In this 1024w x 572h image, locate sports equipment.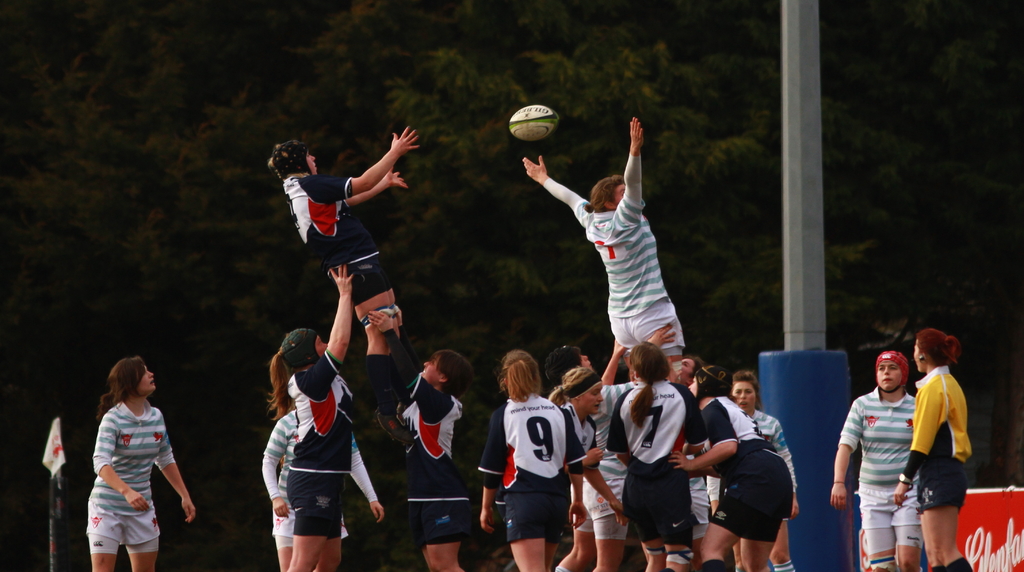
Bounding box: box=[505, 105, 557, 139].
